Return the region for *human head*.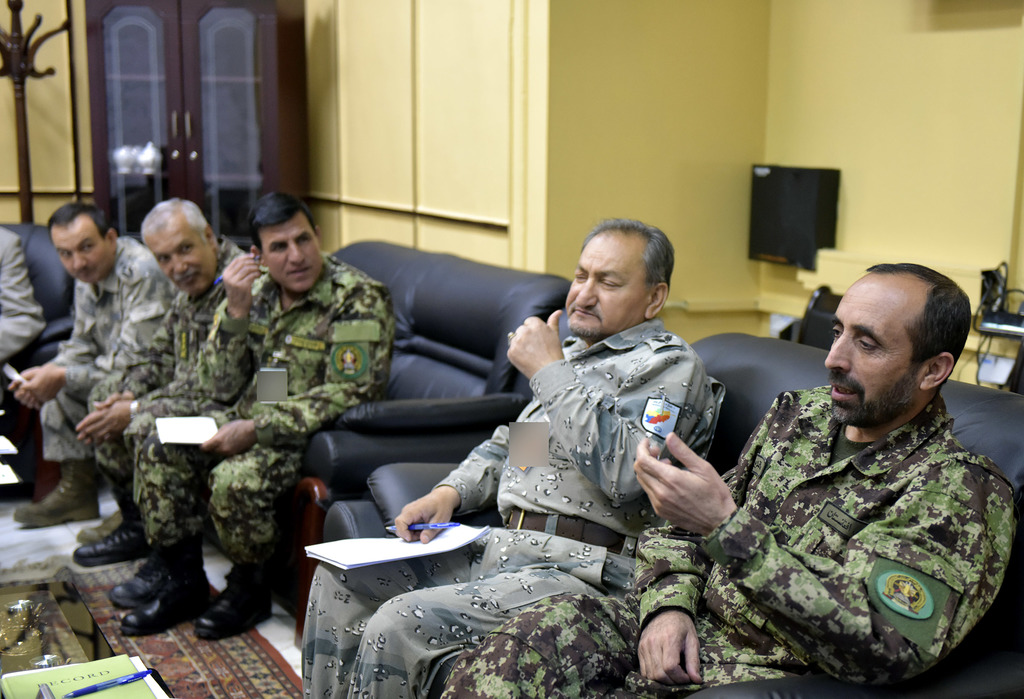
[left=137, top=200, right=223, bottom=294].
